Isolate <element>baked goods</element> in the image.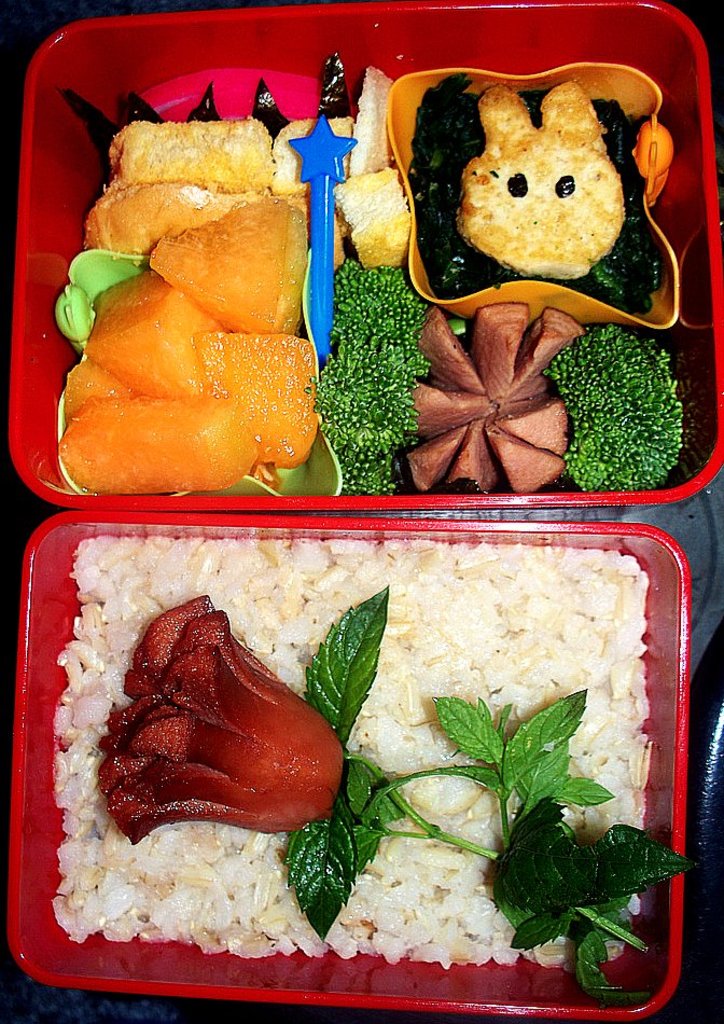
Isolated region: <region>268, 121, 354, 194</region>.
